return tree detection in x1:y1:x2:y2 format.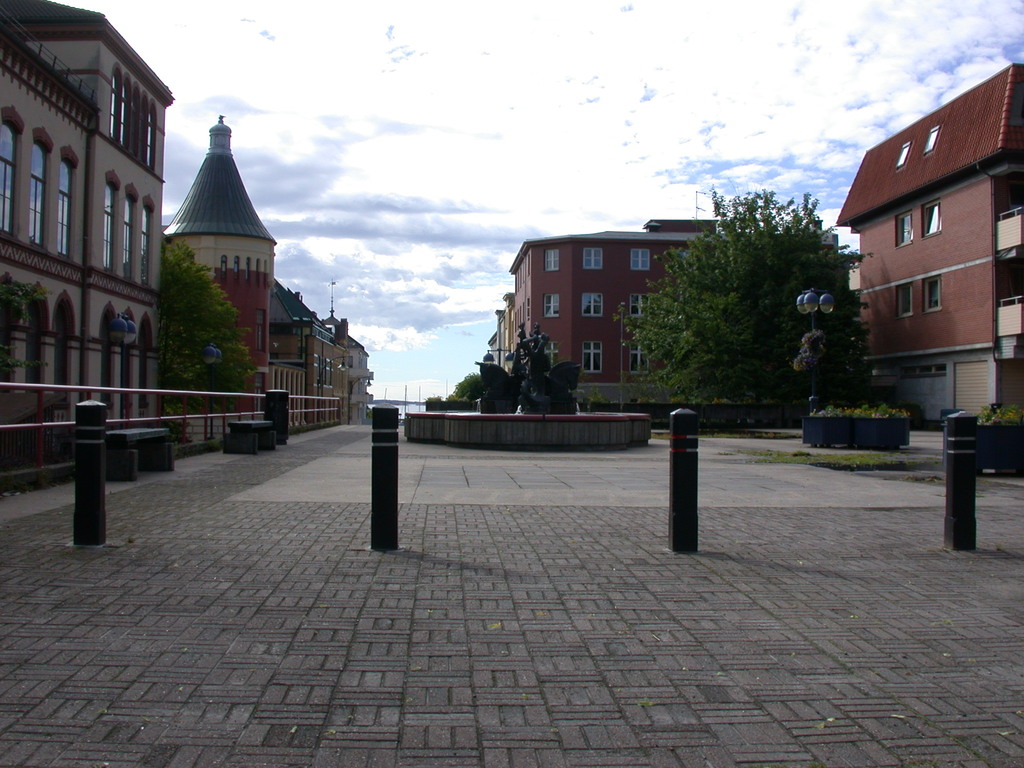
164:248:250:414.
